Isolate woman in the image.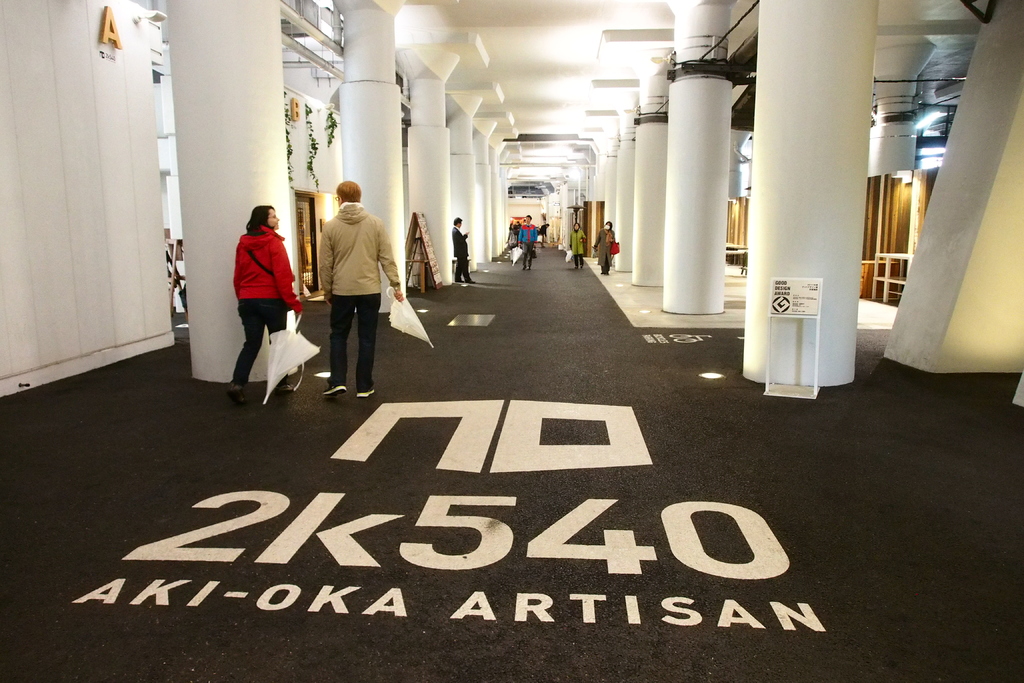
Isolated region: [x1=221, y1=197, x2=308, y2=392].
